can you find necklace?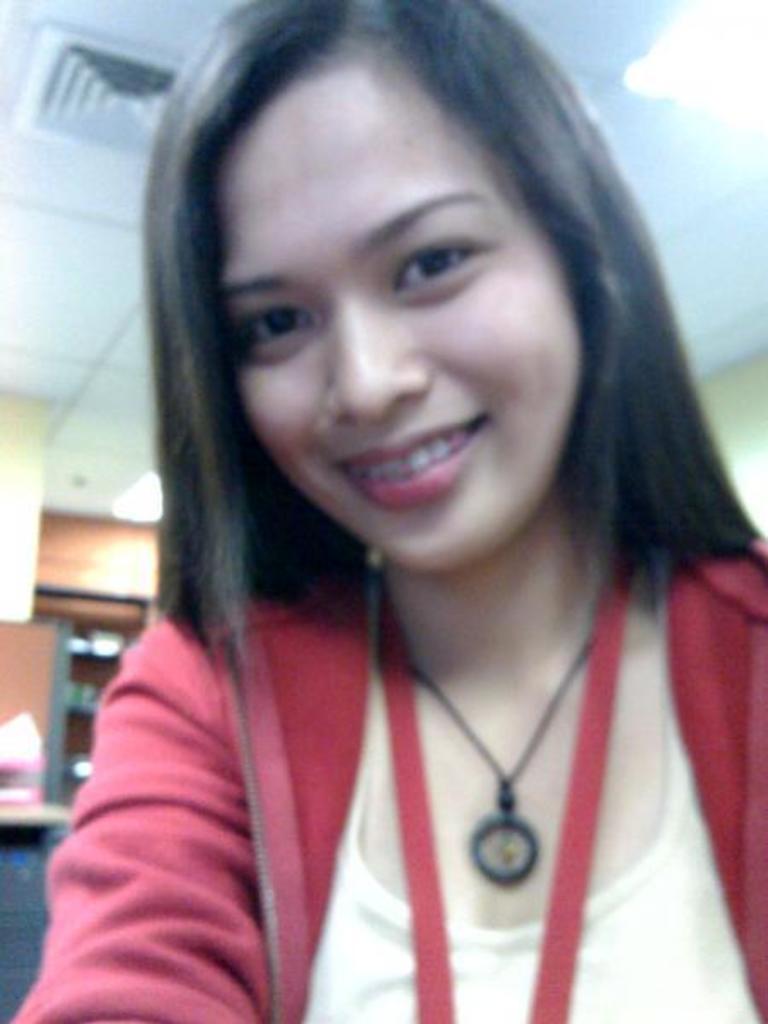
Yes, bounding box: 314/567/638/894.
